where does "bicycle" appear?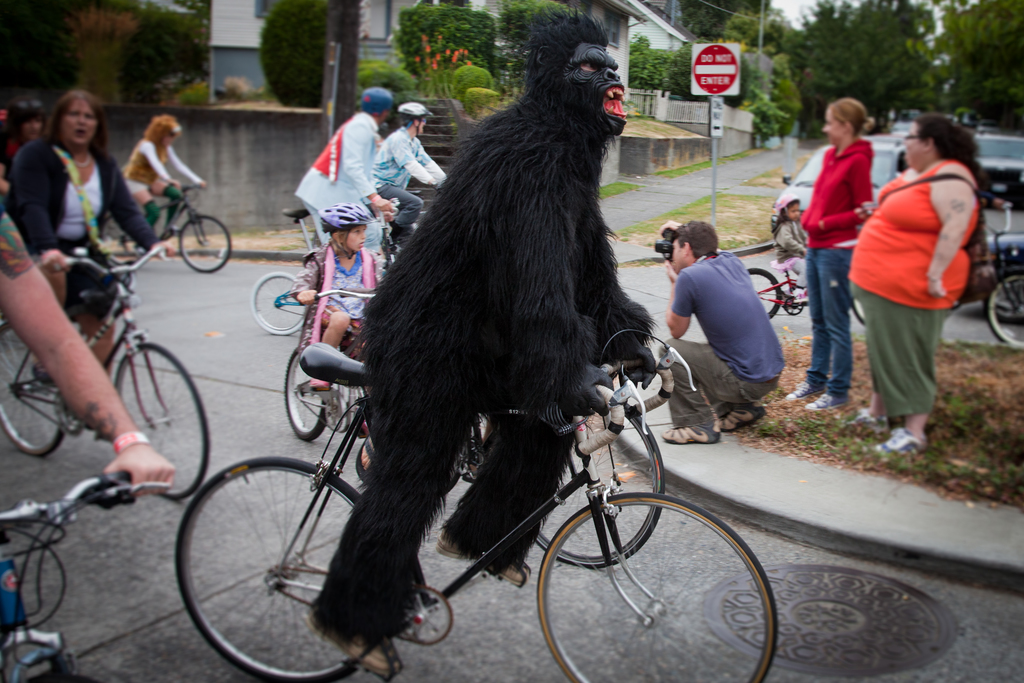
Appears at <region>0, 470, 170, 682</region>.
